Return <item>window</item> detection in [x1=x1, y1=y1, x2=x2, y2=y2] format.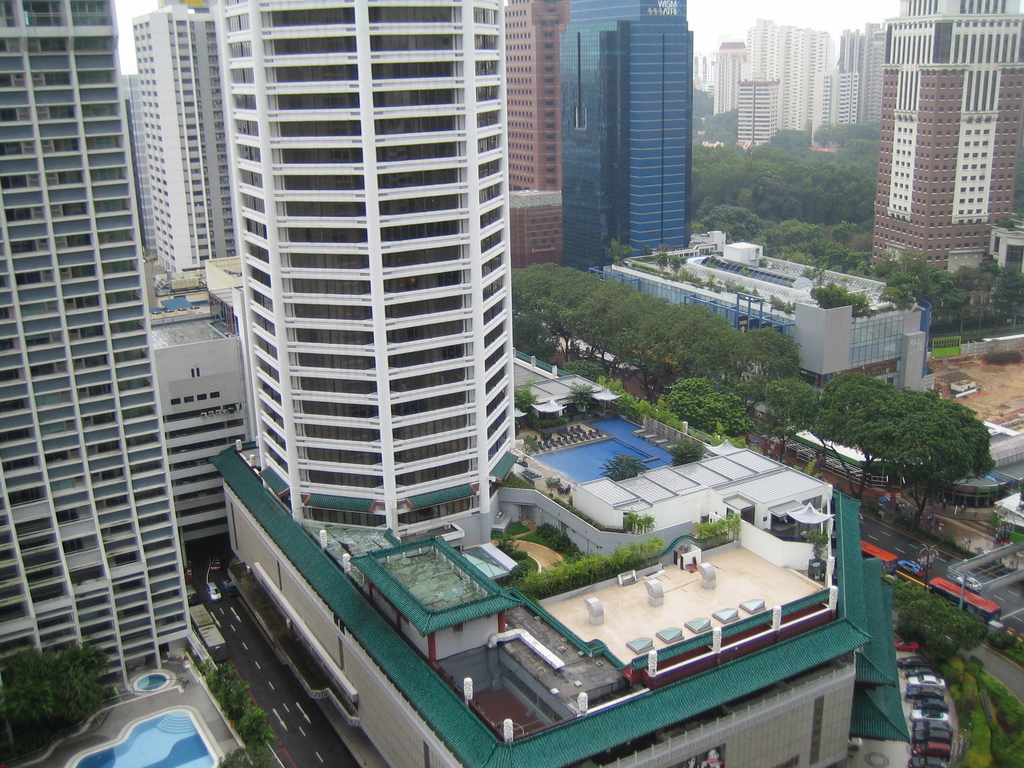
[x1=369, y1=29, x2=463, y2=55].
